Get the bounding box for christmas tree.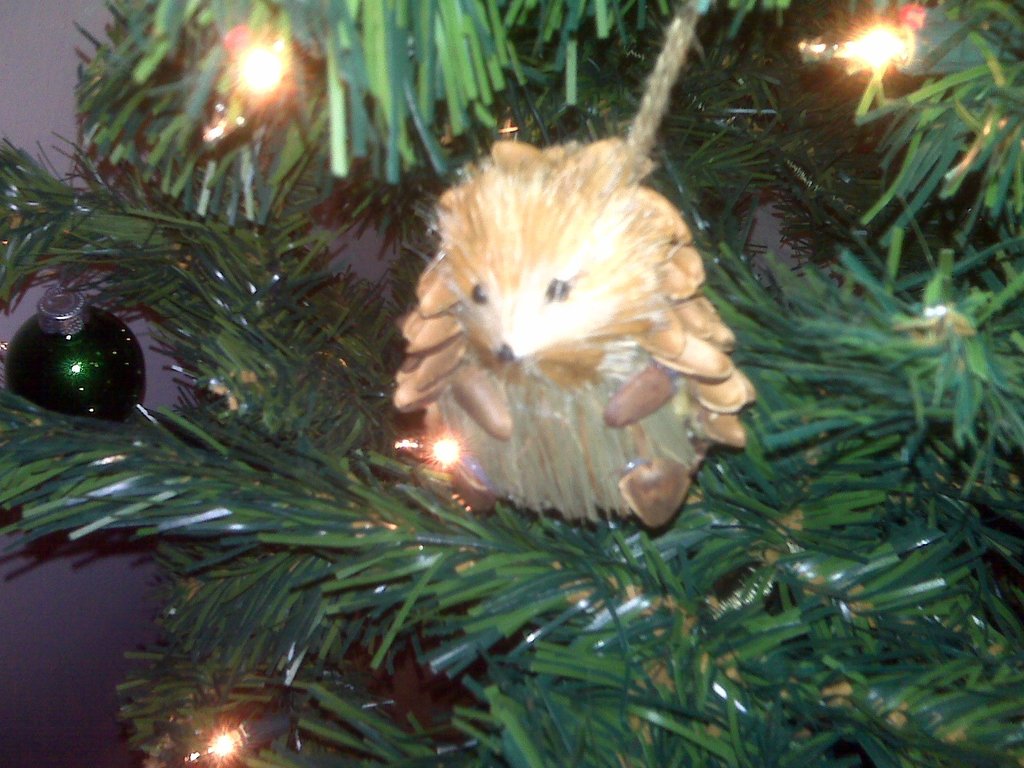
(x1=0, y1=0, x2=1023, y2=767).
